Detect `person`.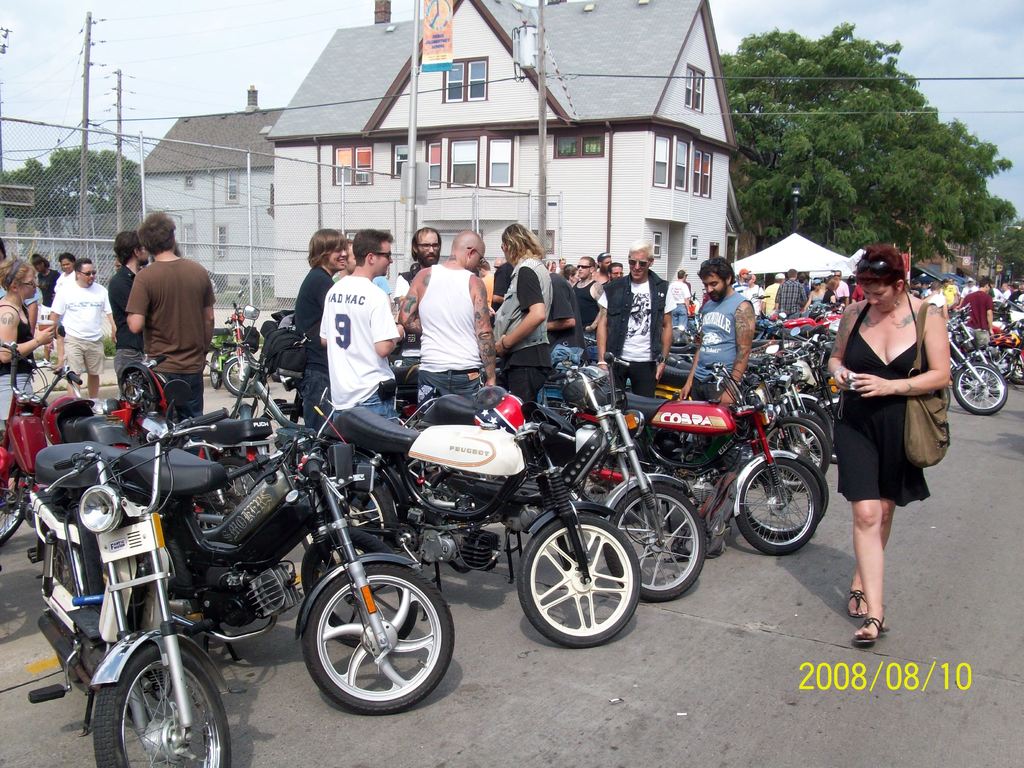
Detected at bbox(318, 229, 404, 428).
